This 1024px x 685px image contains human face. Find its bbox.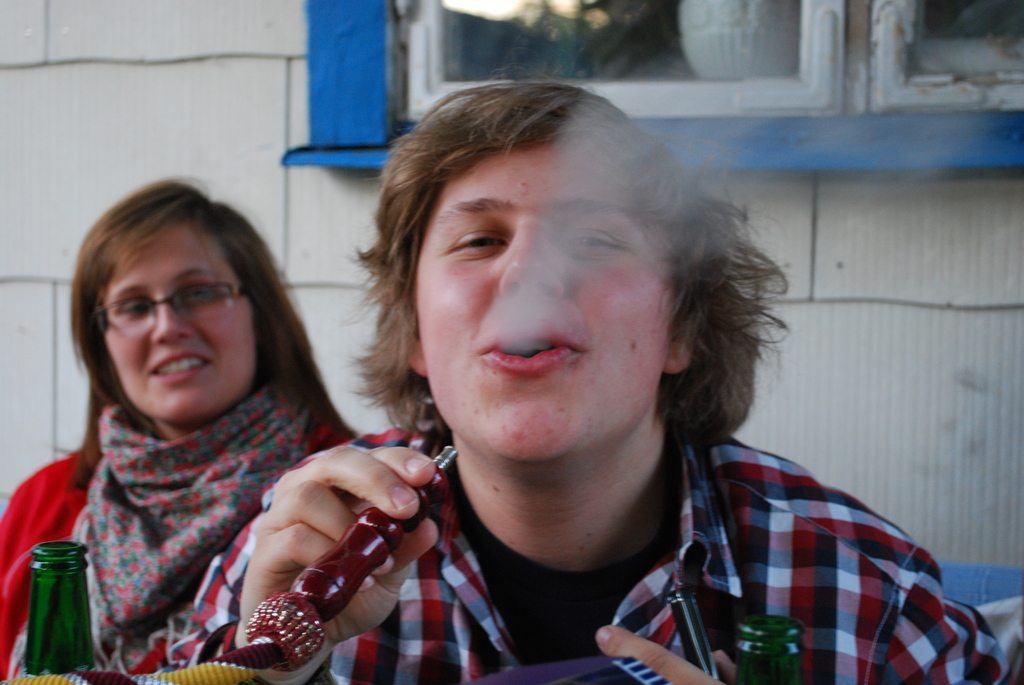
413, 138, 685, 467.
